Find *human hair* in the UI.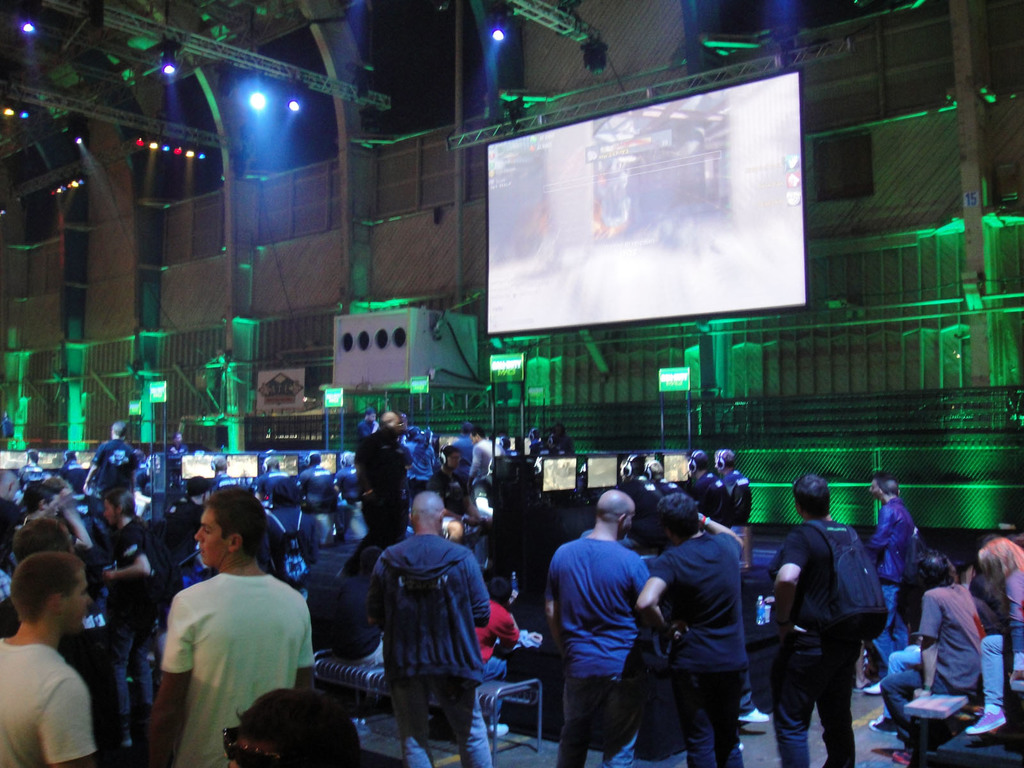
UI element at 111, 420, 129, 438.
